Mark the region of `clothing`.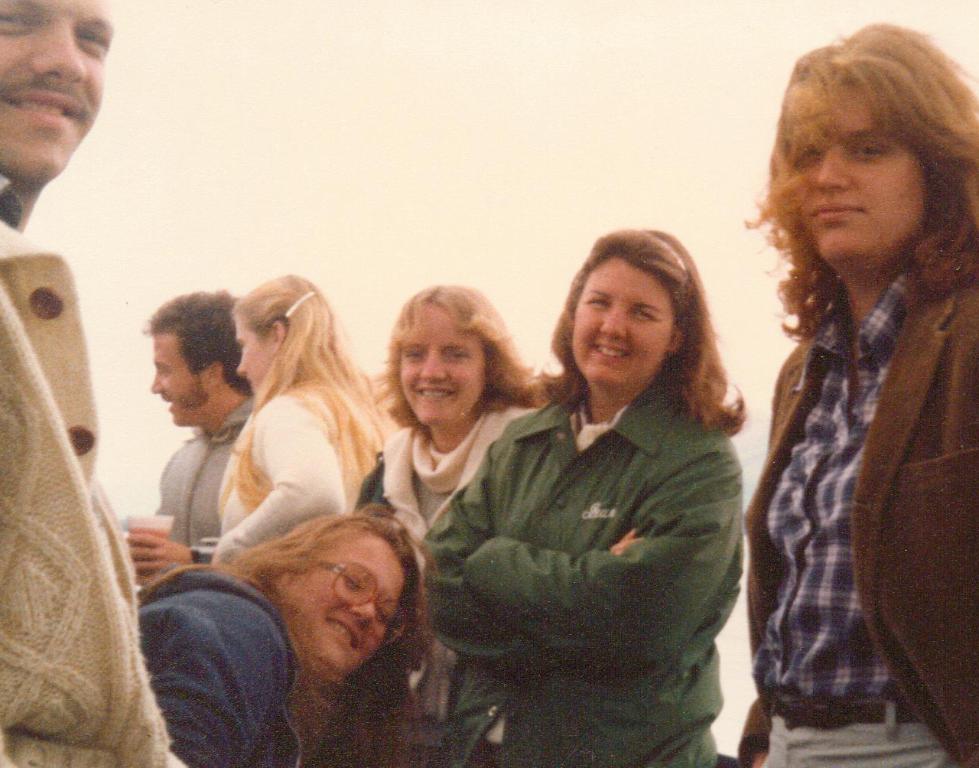
Region: box=[218, 384, 391, 555].
